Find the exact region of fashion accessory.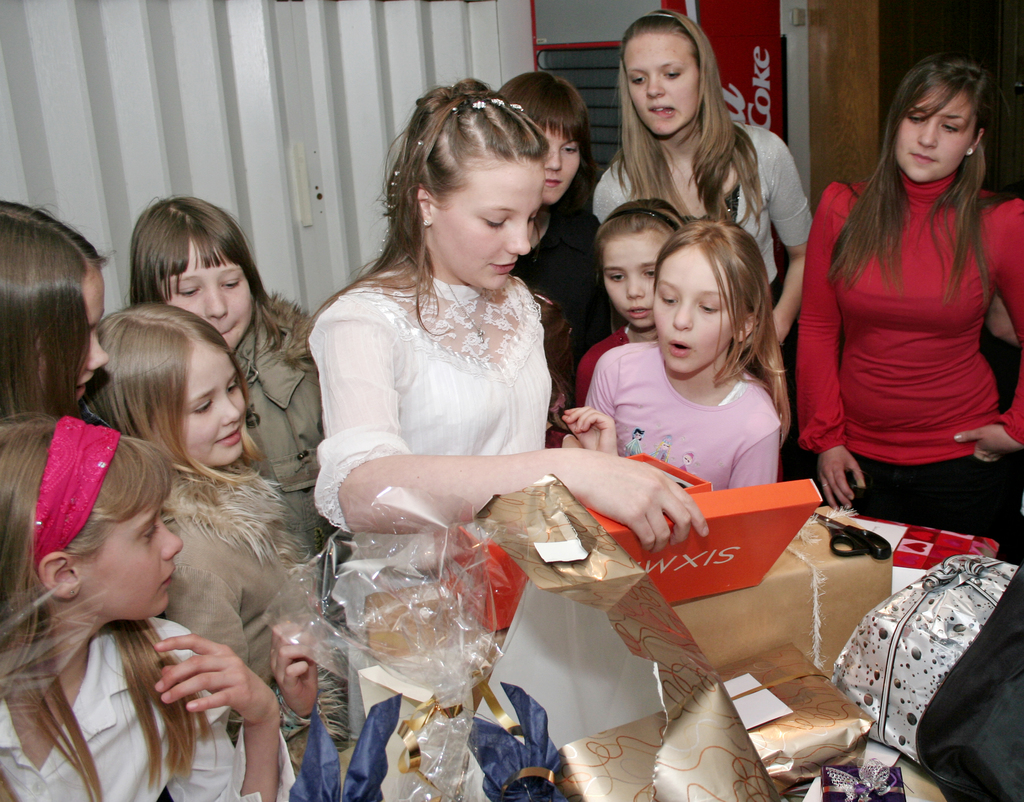
Exact region: [left=29, top=411, right=121, bottom=573].
